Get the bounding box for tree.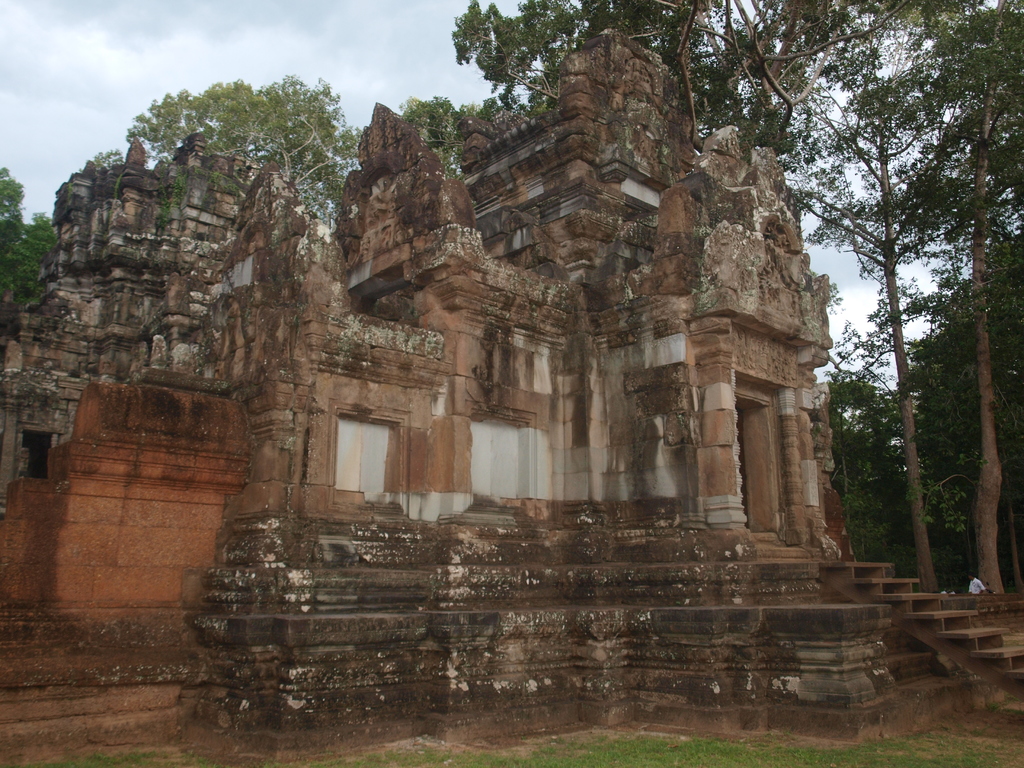
(118,74,362,214).
